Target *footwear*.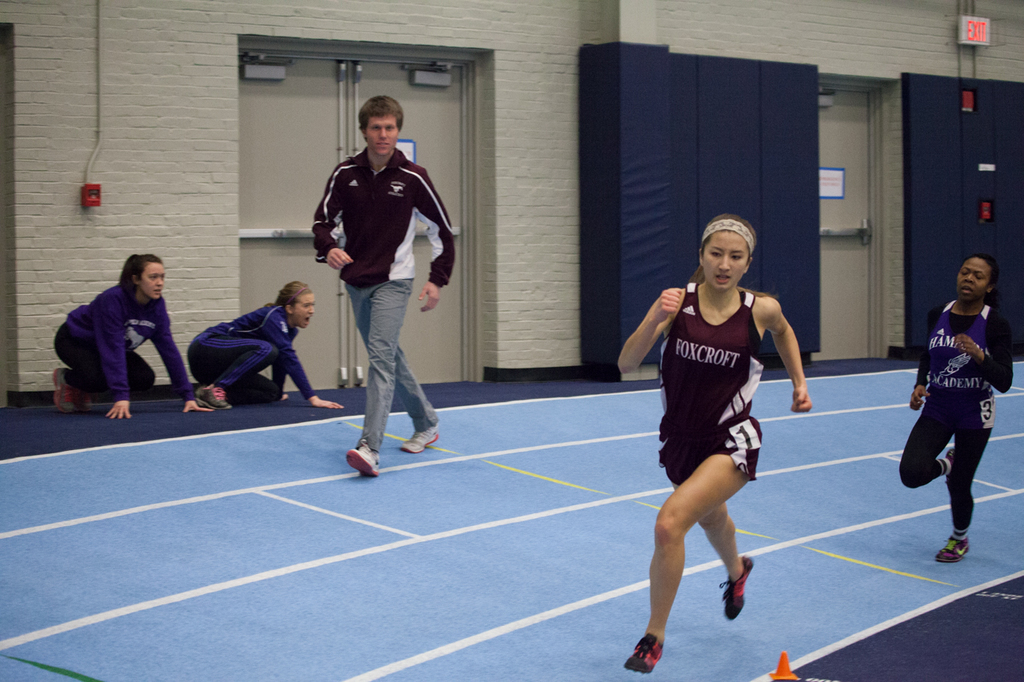
Target region: select_region(348, 437, 380, 478).
